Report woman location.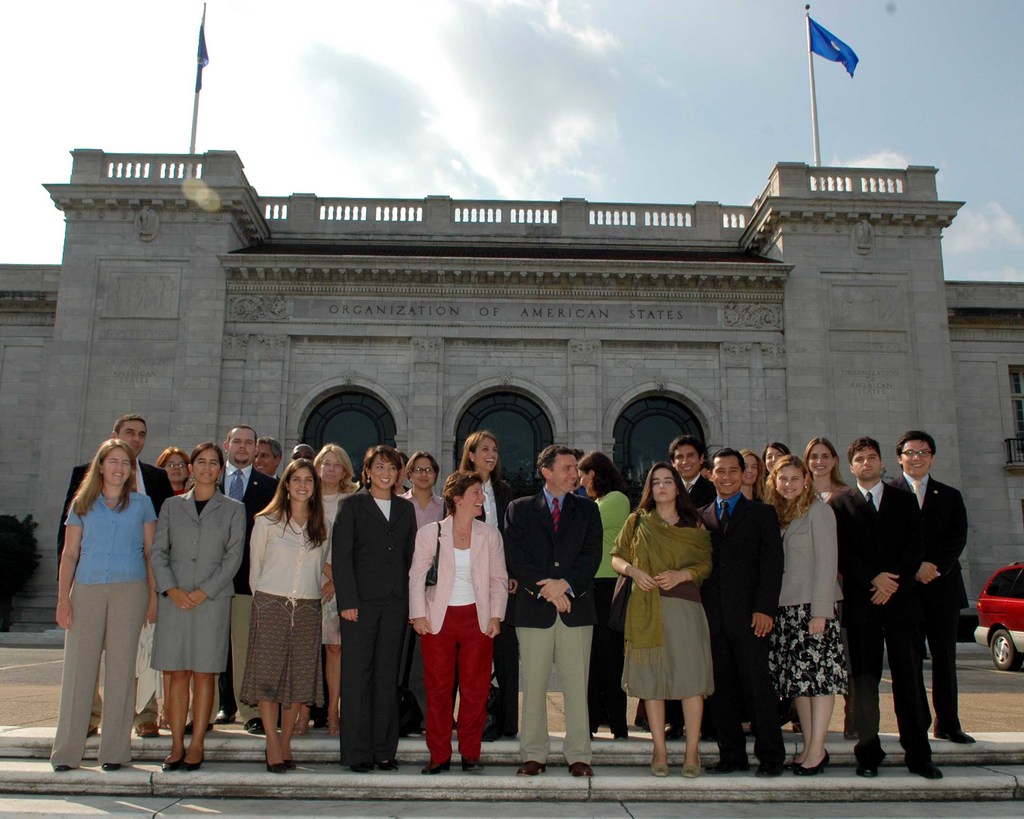
Report: (left=247, top=456, right=332, bottom=774).
